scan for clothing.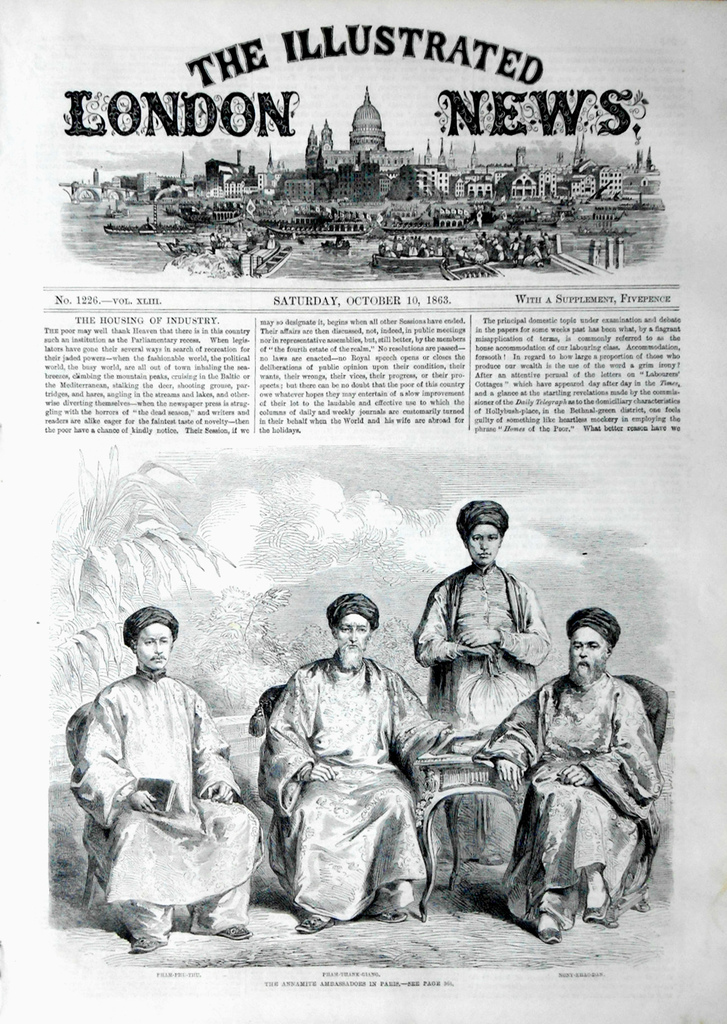
Scan result: Rect(472, 673, 656, 922).
